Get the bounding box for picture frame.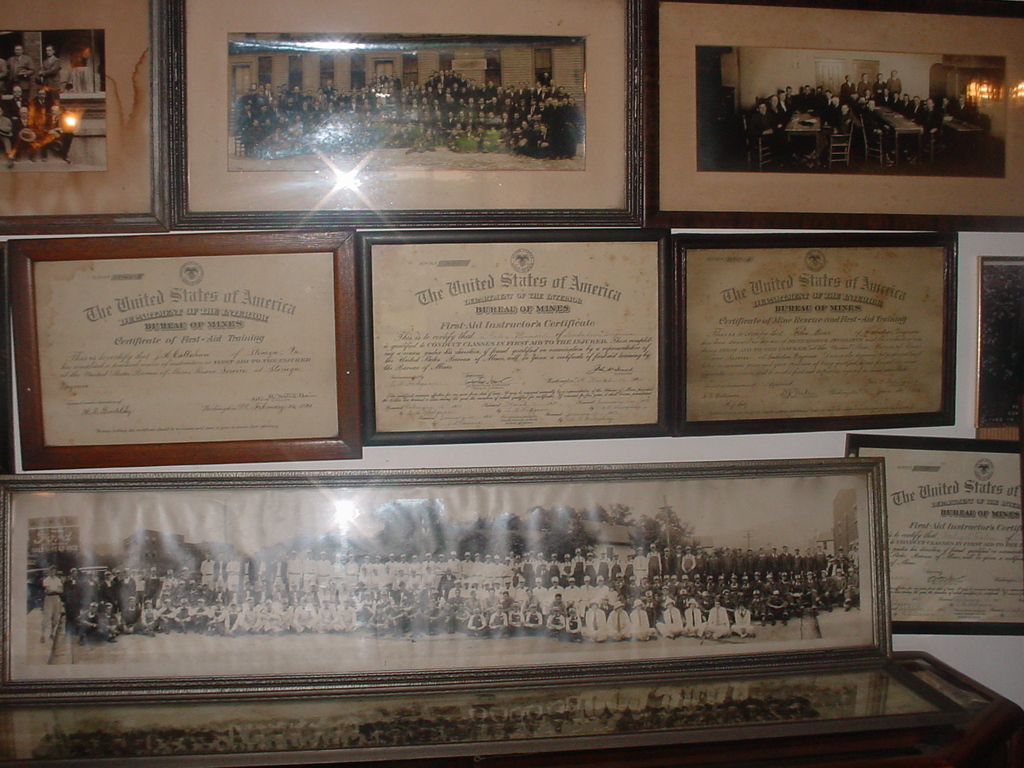
[668, 230, 956, 438].
